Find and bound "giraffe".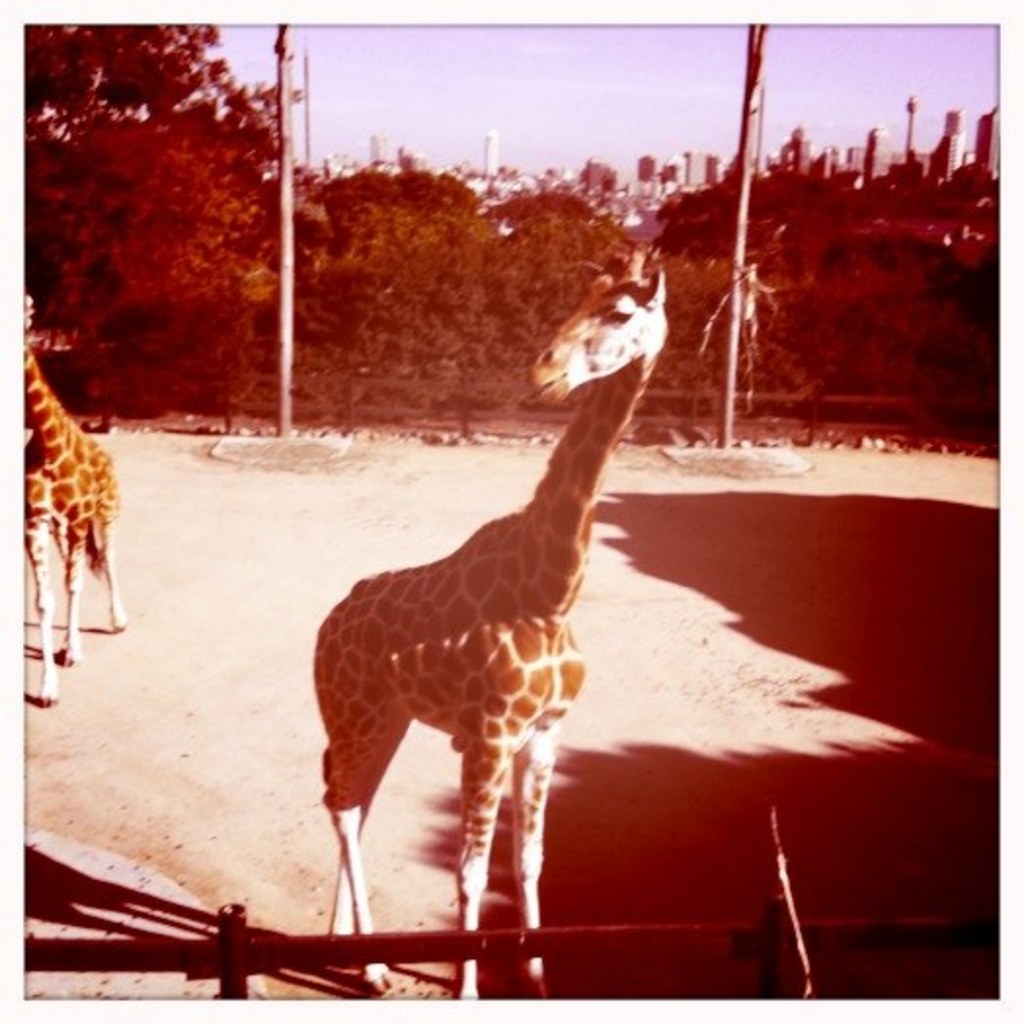
Bound: select_region(304, 283, 683, 944).
